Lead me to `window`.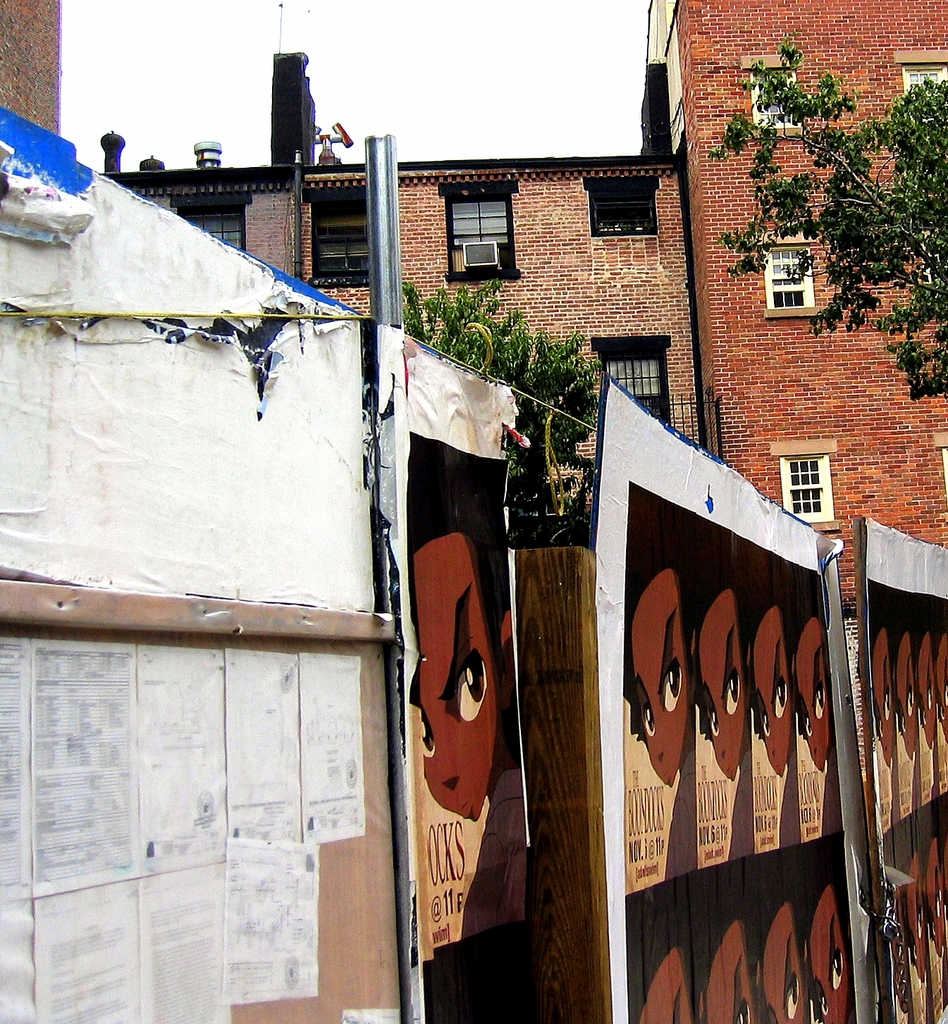
Lead to locate(306, 190, 365, 285).
